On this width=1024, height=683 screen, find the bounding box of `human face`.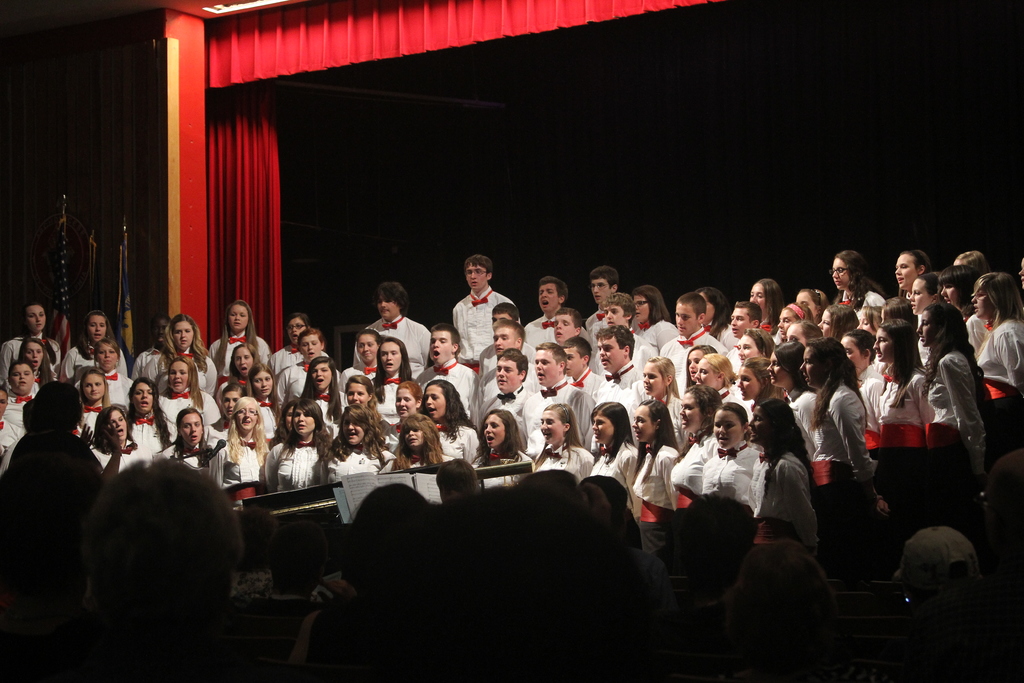
Bounding box: [488, 309, 512, 325].
